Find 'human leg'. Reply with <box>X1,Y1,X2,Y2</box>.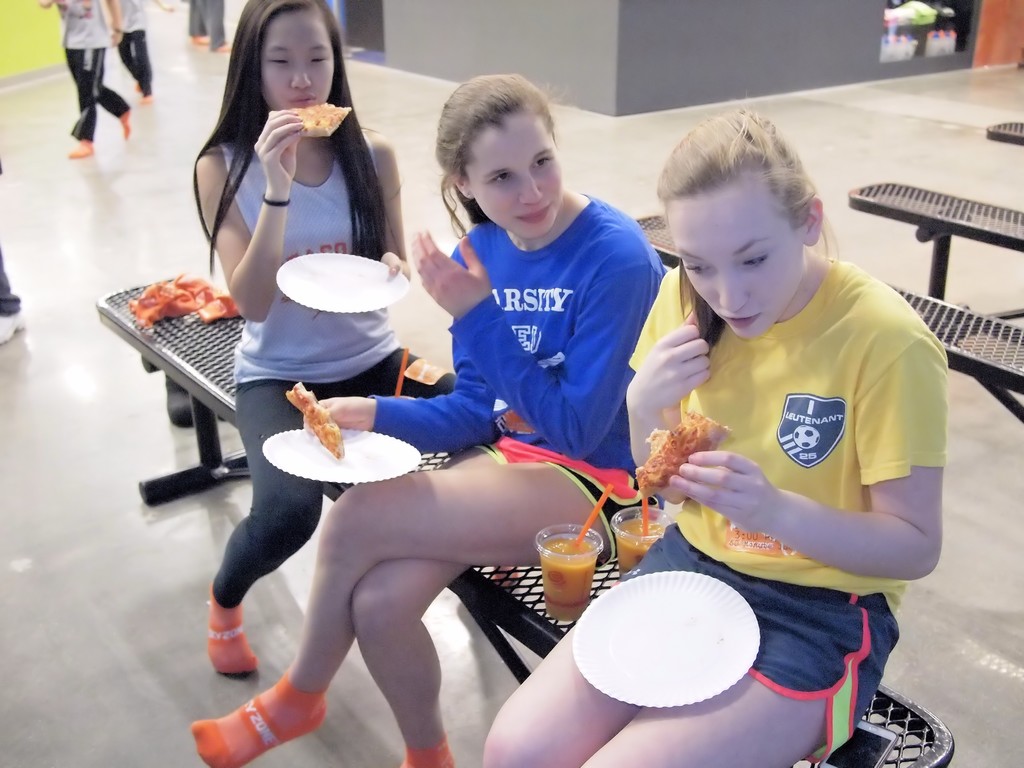
<box>130,17,157,98</box>.
